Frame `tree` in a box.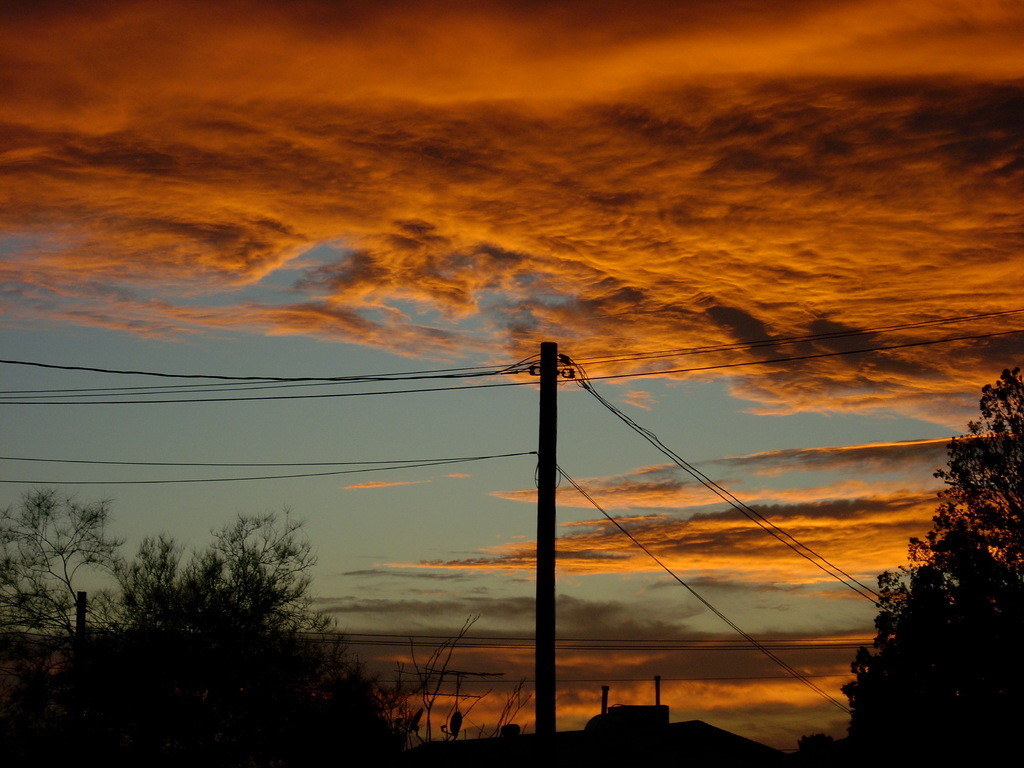
{"left": 0, "top": 491, "right": 128, "bottom": 643}.
